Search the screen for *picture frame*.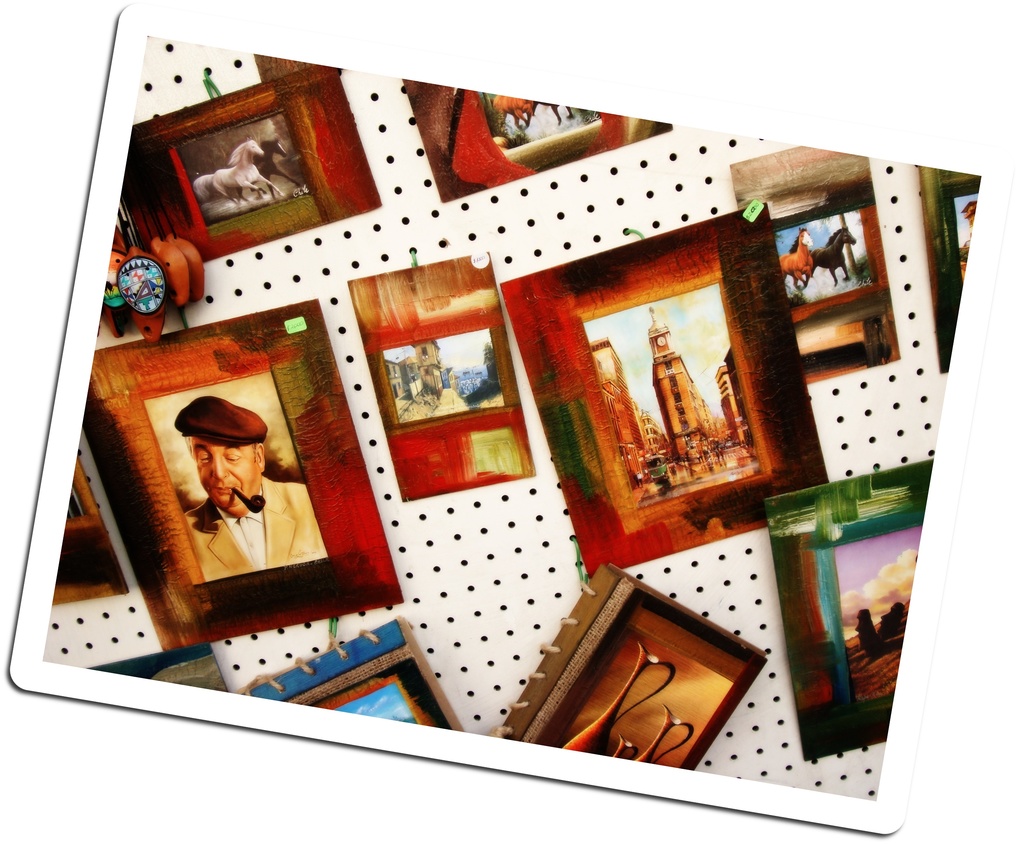
Found at <bbox>404, 81, 673, 204</bbox>.
